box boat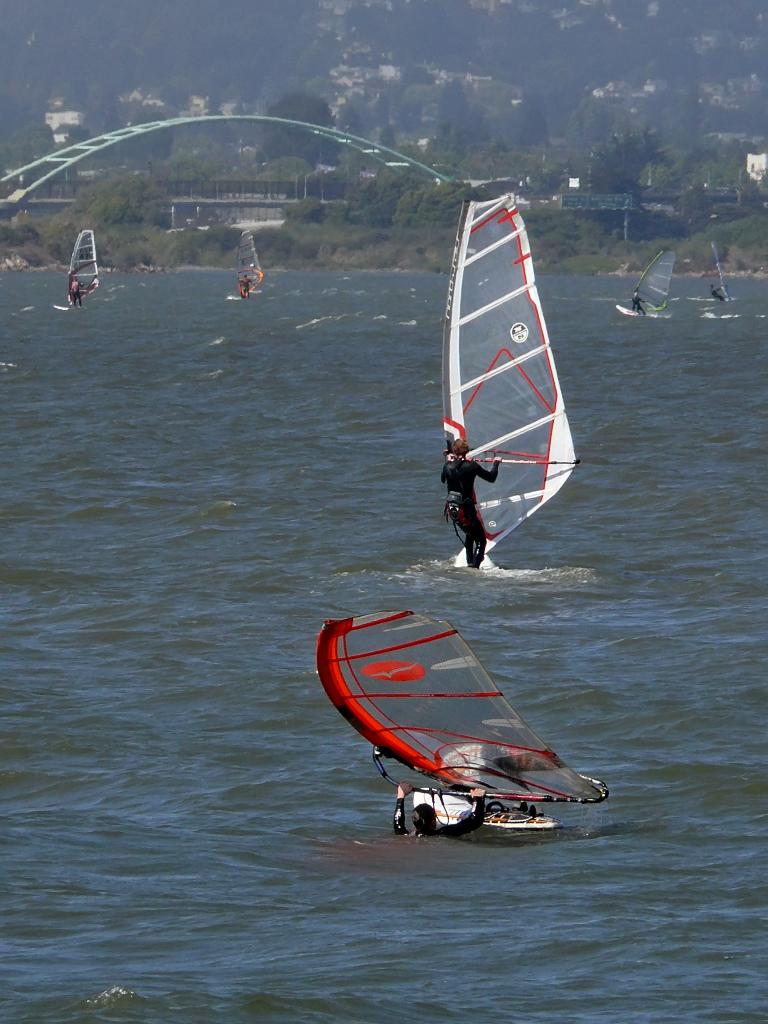
rect(434, 184, 590, 578)
